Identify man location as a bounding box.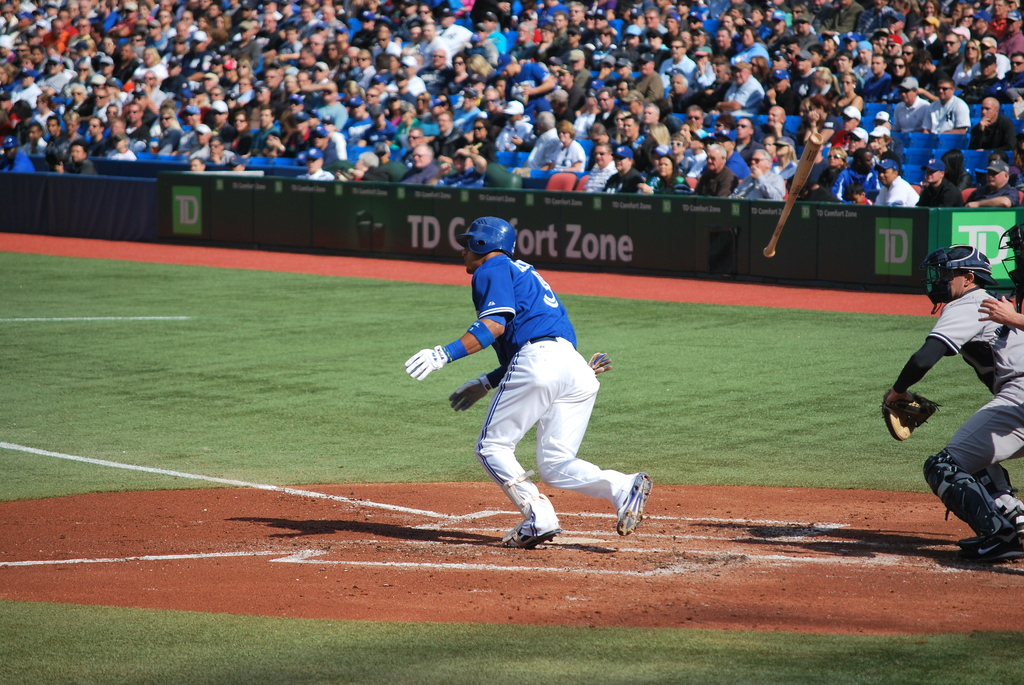
[393, 67, 413, 104].
